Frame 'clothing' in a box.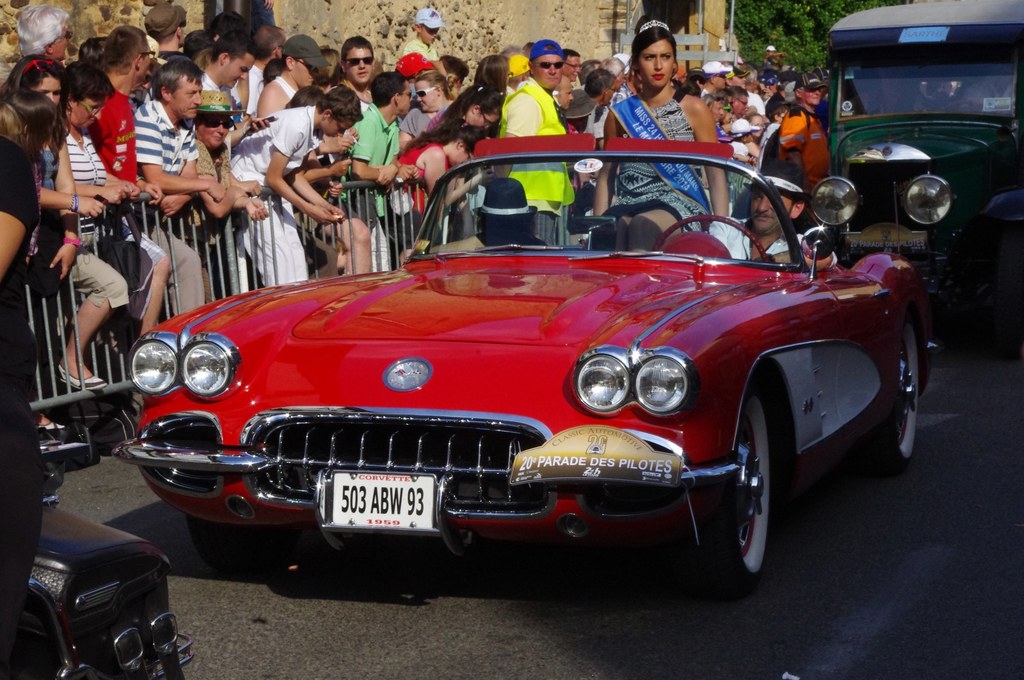
rect(271, 77, 298, 96).
